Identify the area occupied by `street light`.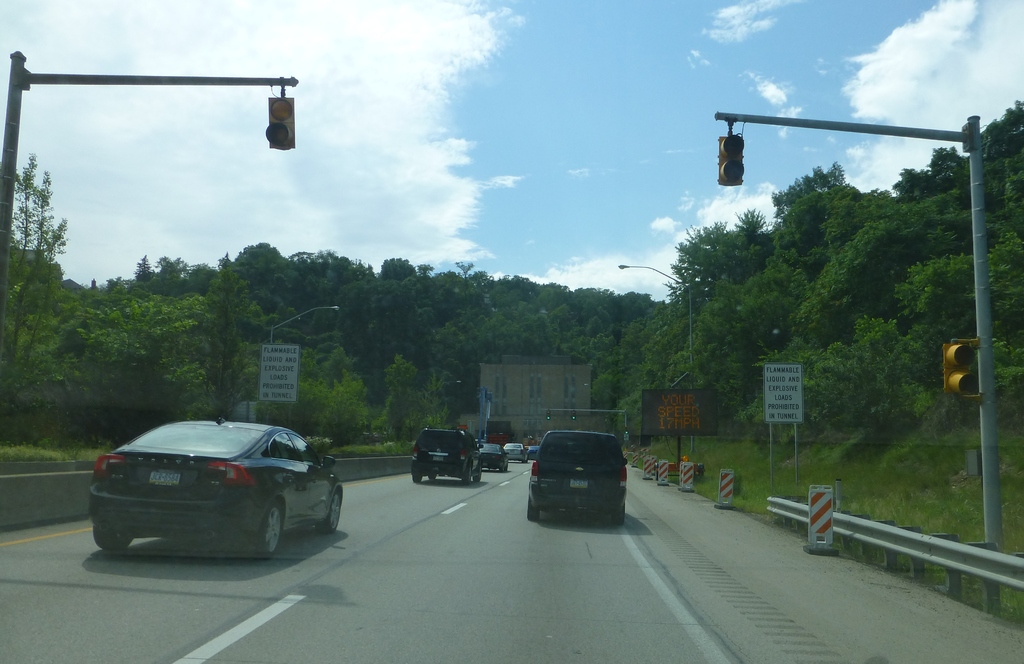
Area: bbox=(265, 304, 341, 423).
